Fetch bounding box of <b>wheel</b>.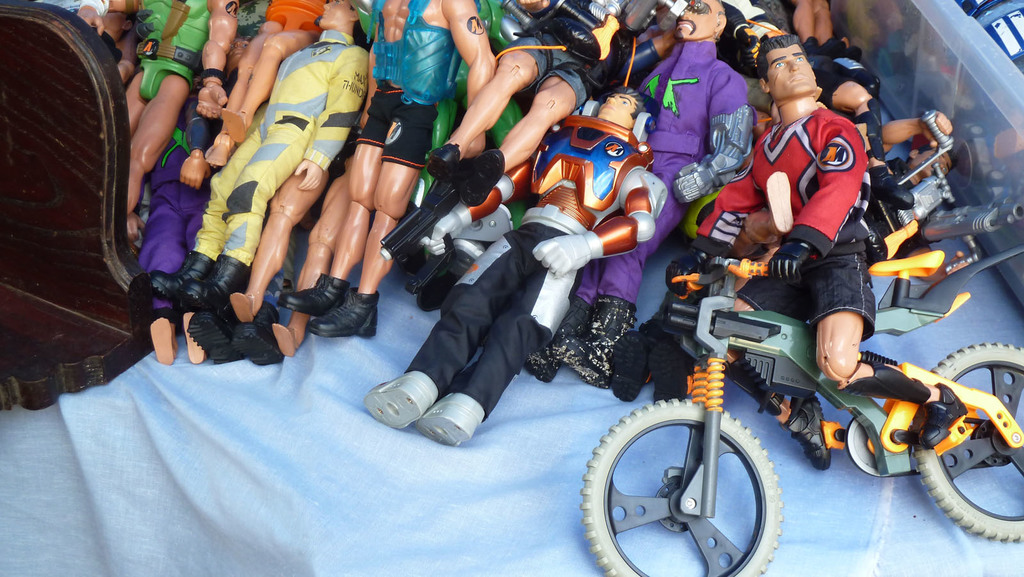
Bbox: pyautogui.locateOnScreen(912, 341, 1023, 542).
